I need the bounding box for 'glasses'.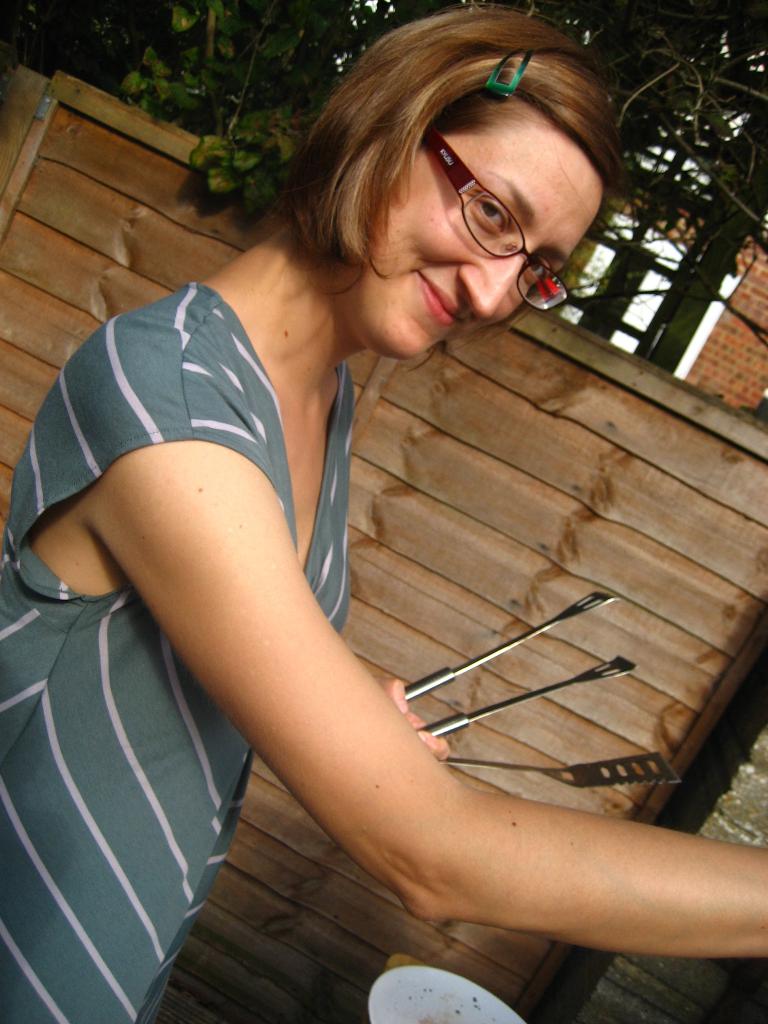
Here it is: region(420, 131, 569, 309).
